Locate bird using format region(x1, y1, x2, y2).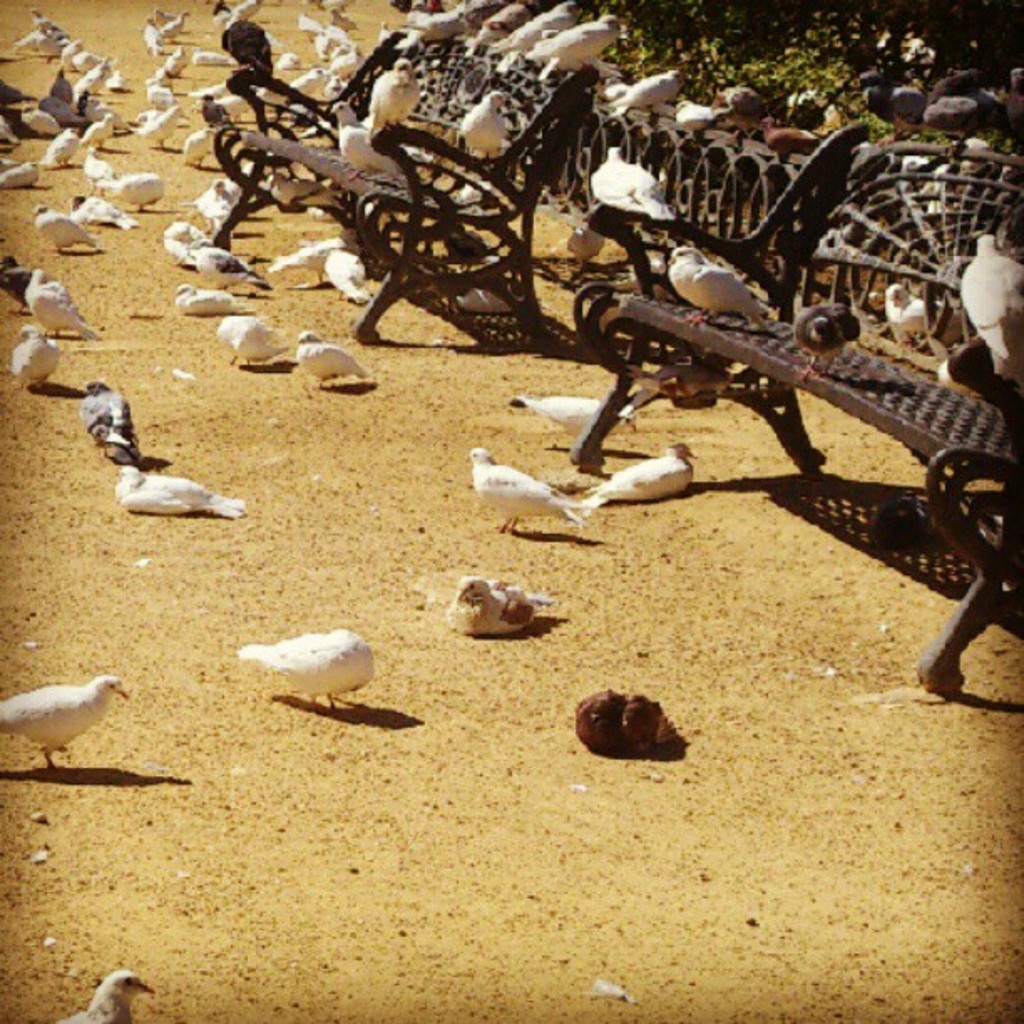
region(0, 249, 40, 310).
